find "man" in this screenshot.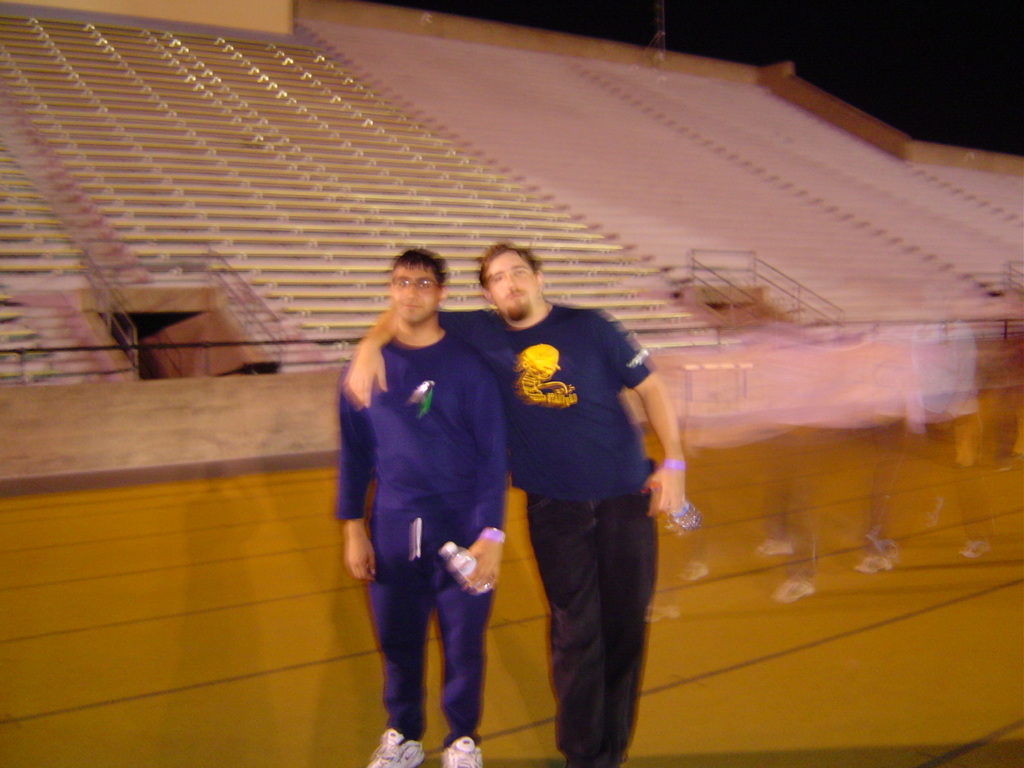
The bounding box for "man" is (left=333, top=243, right=506, bottom=767).
